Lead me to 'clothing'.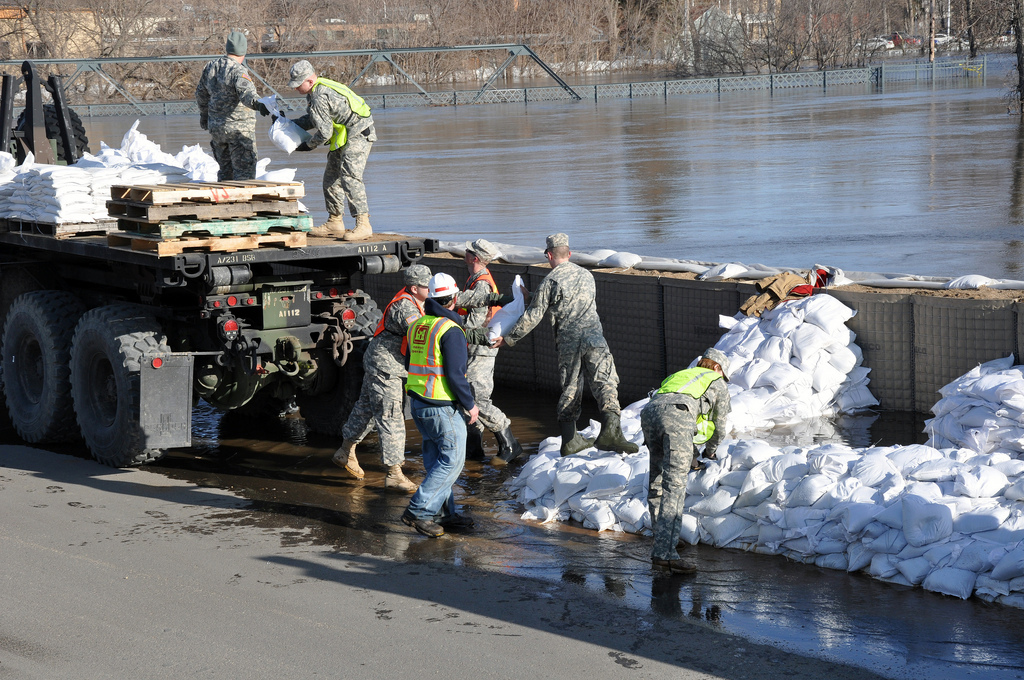
Lead to detection(511, 244, 617, 439).
